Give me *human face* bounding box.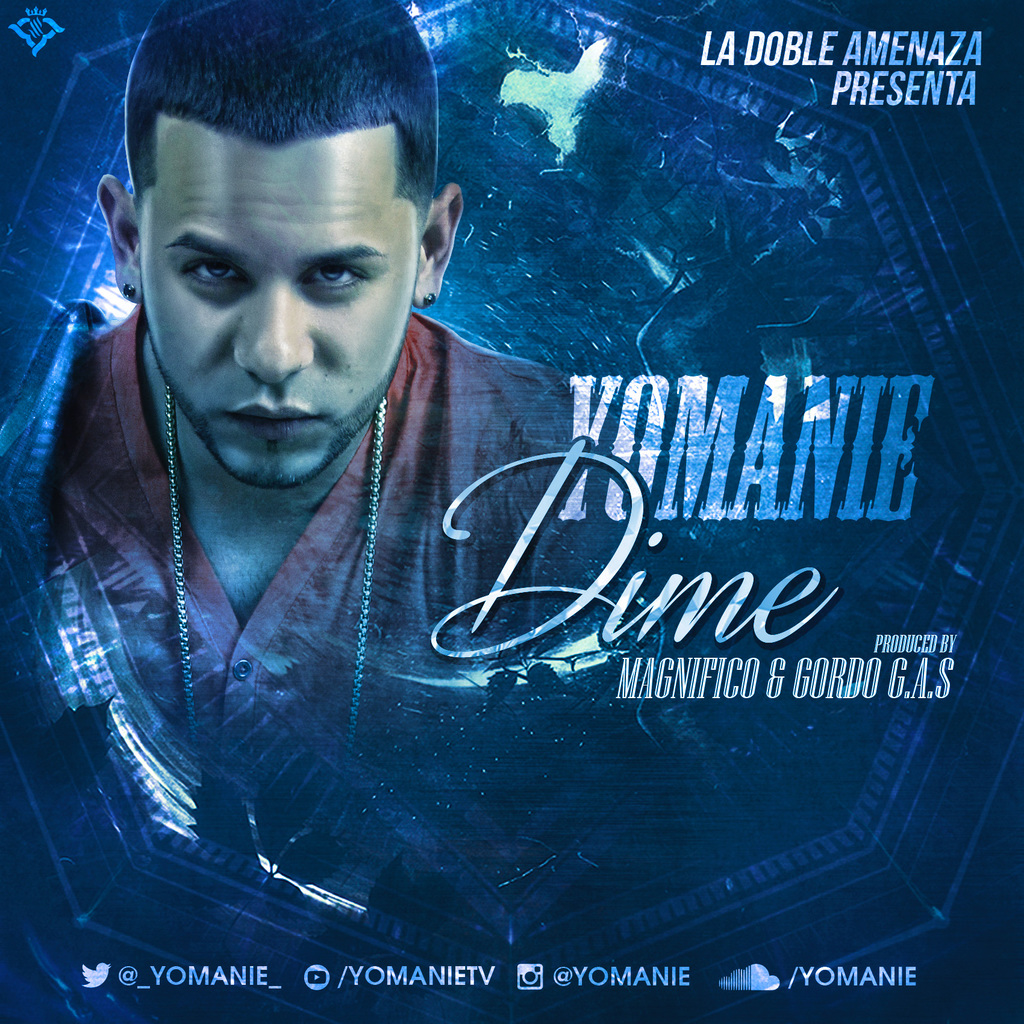
rect(140, 147, 419, 488).
